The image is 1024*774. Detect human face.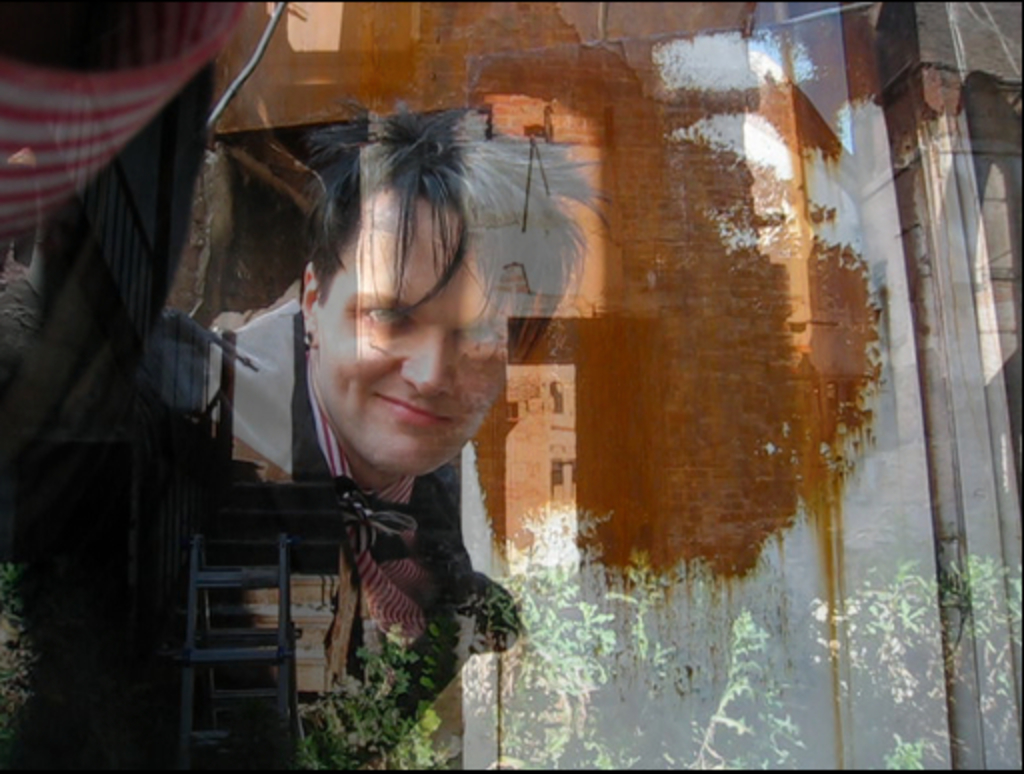
Detection: (316, 194, 522, 472).
